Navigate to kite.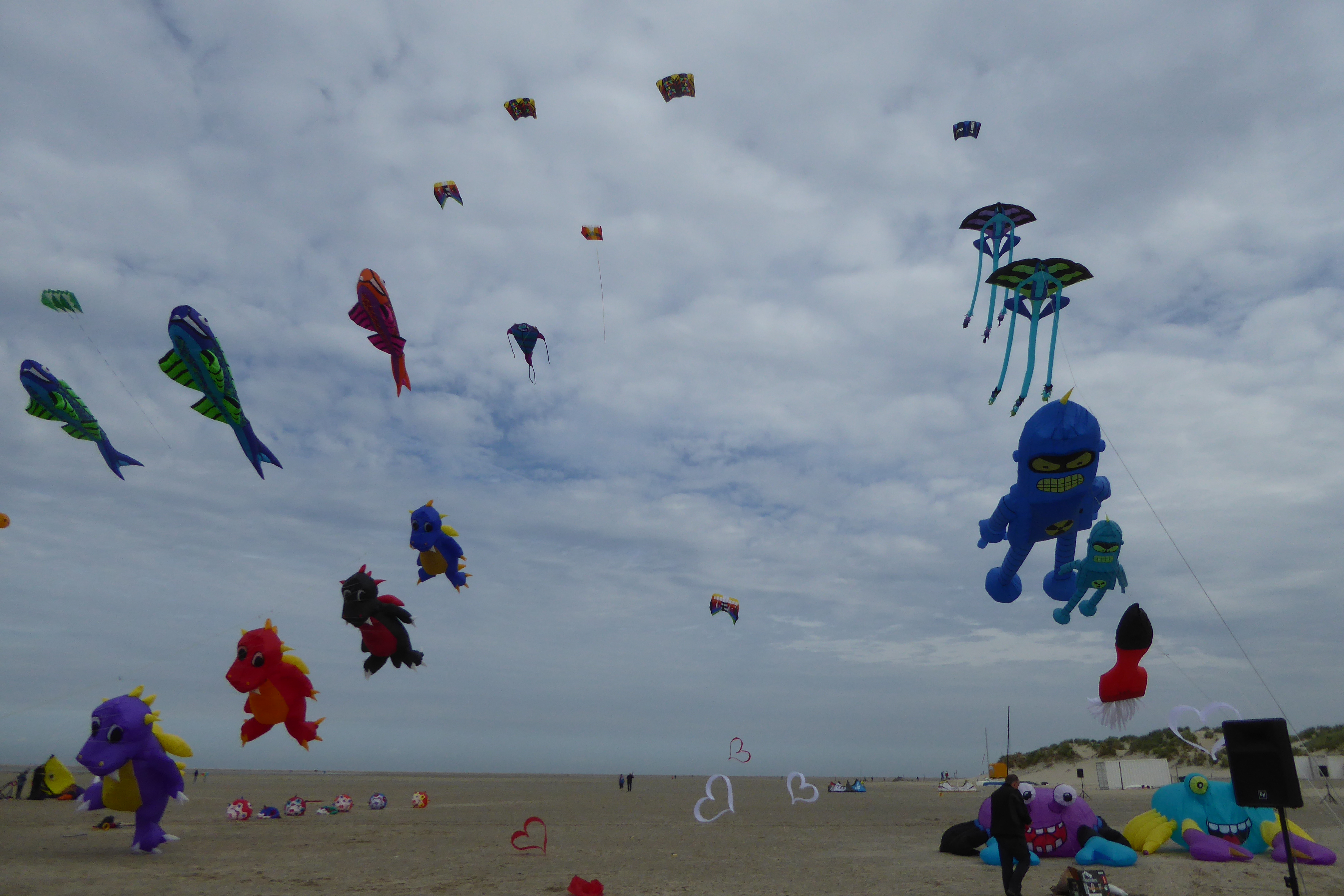
Navigation target: left=112, top=217, right=118, bottom=222.
